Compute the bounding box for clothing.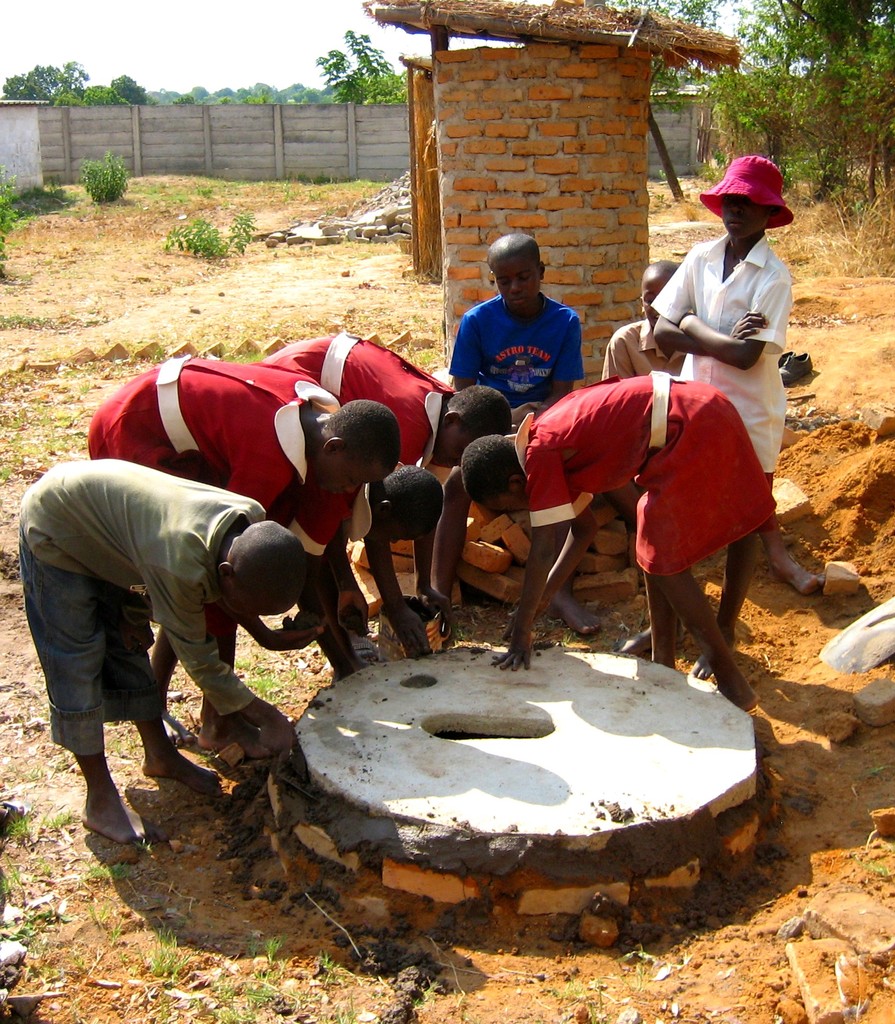
BBox(262, 323, 447, 472).
